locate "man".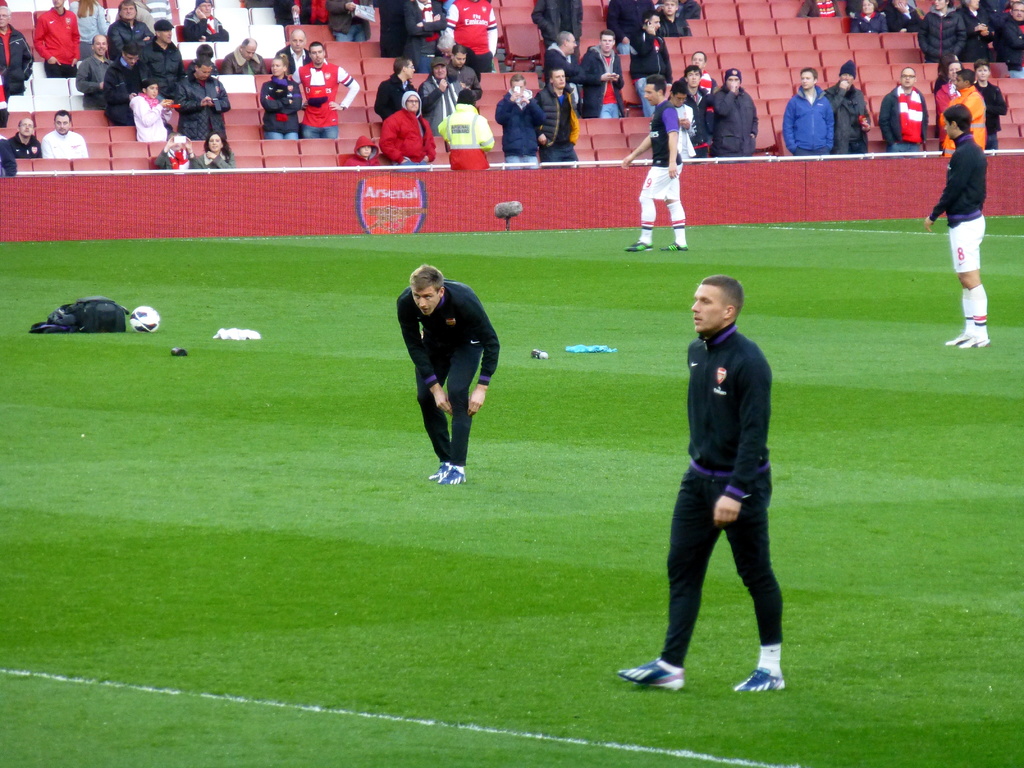
Bounding box: [445,0,499,79].
